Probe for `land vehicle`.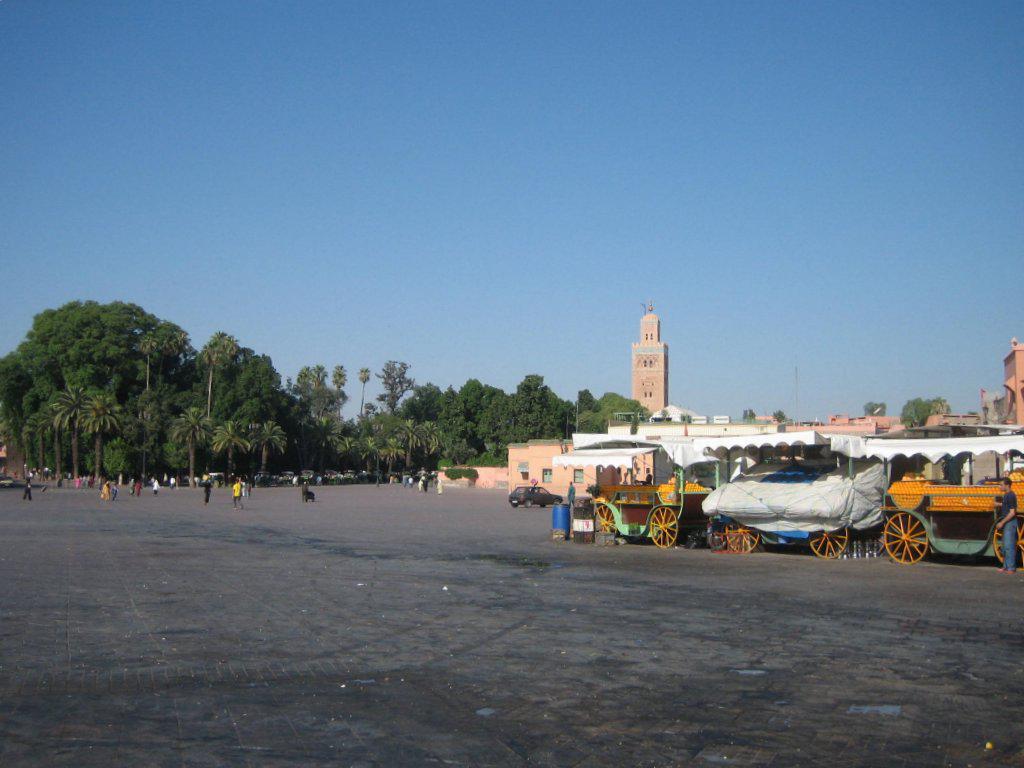
Probe result: [left=685, top=432, right=859, bottom=559].
